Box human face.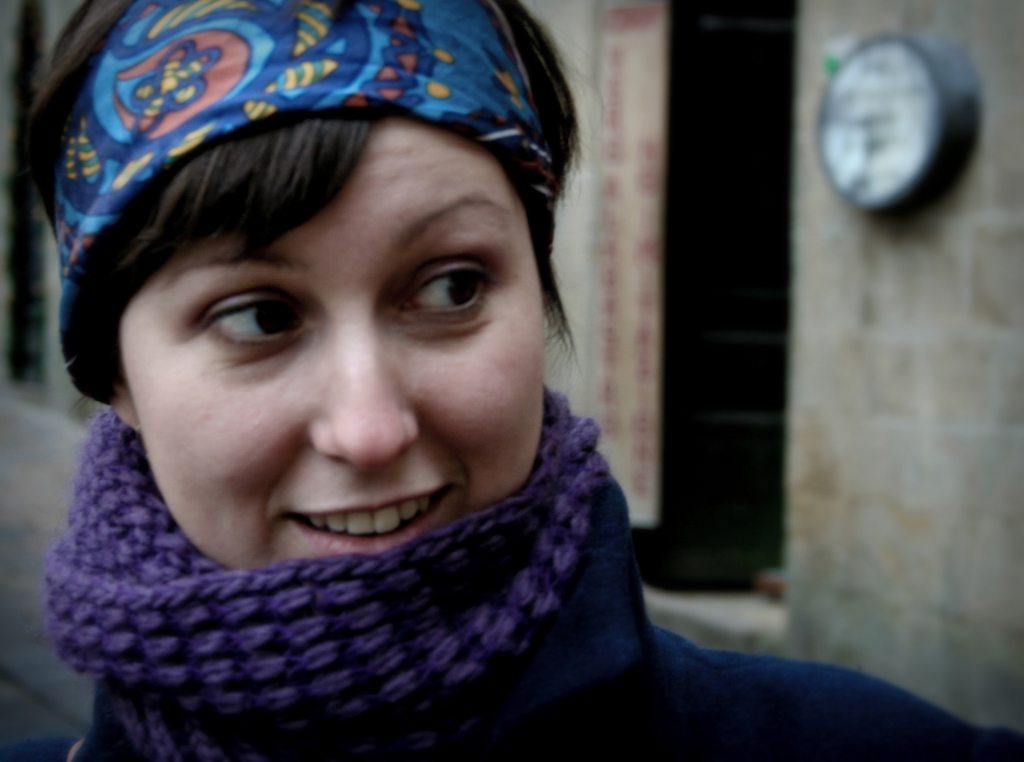
Rect(118, 112, 541, 570).
